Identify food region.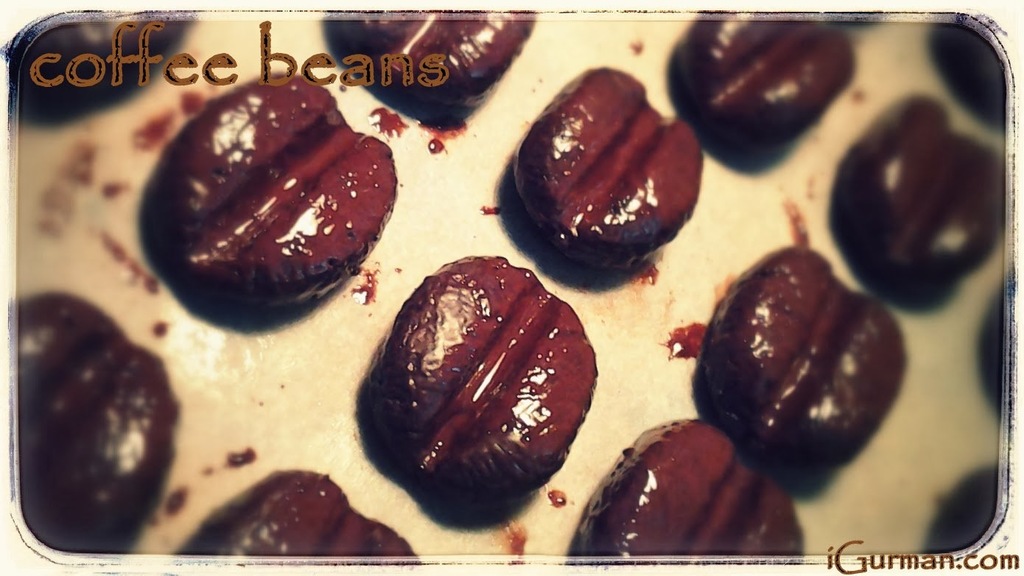
Region: 10,287,179,552.
